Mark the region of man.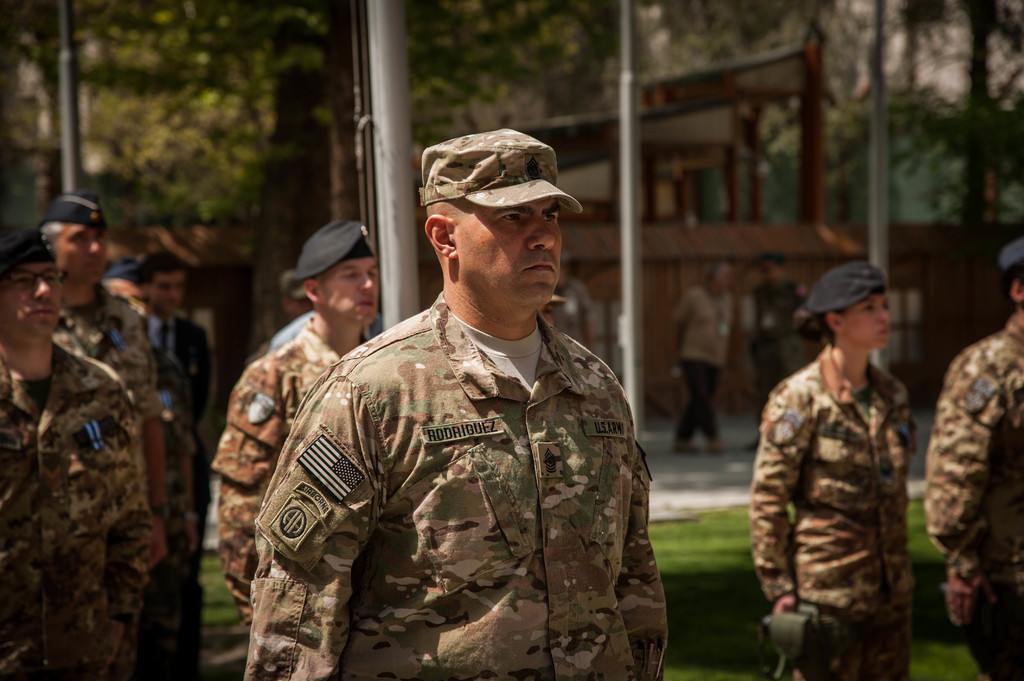
Region: bbox(99, 247, 202, 587).
